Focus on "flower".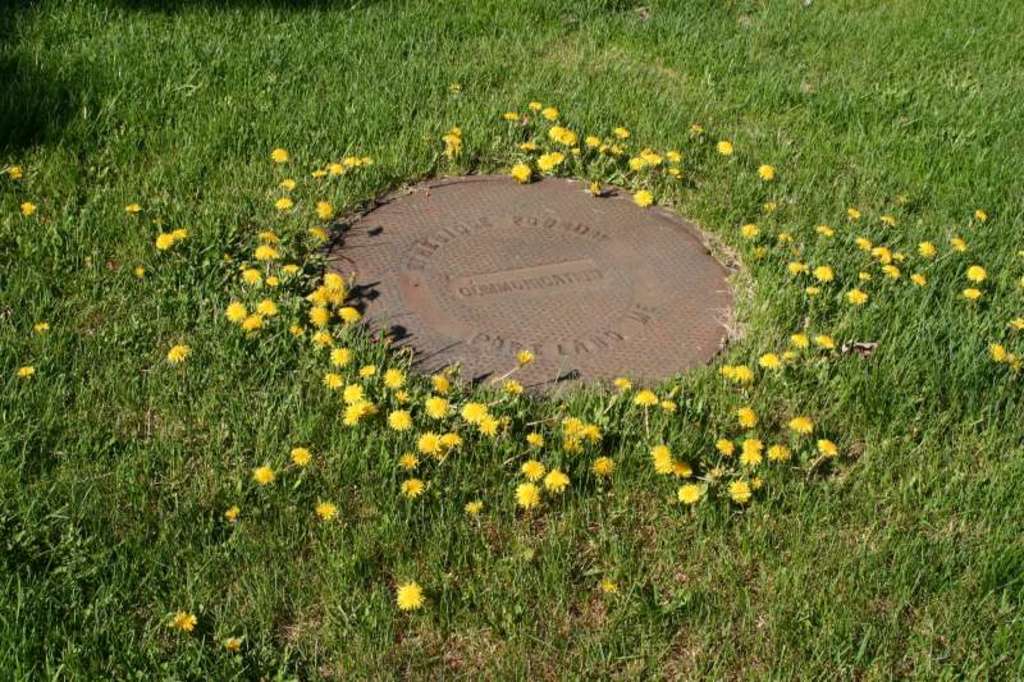
Focused at Rect(741, 438, 762, 464).
